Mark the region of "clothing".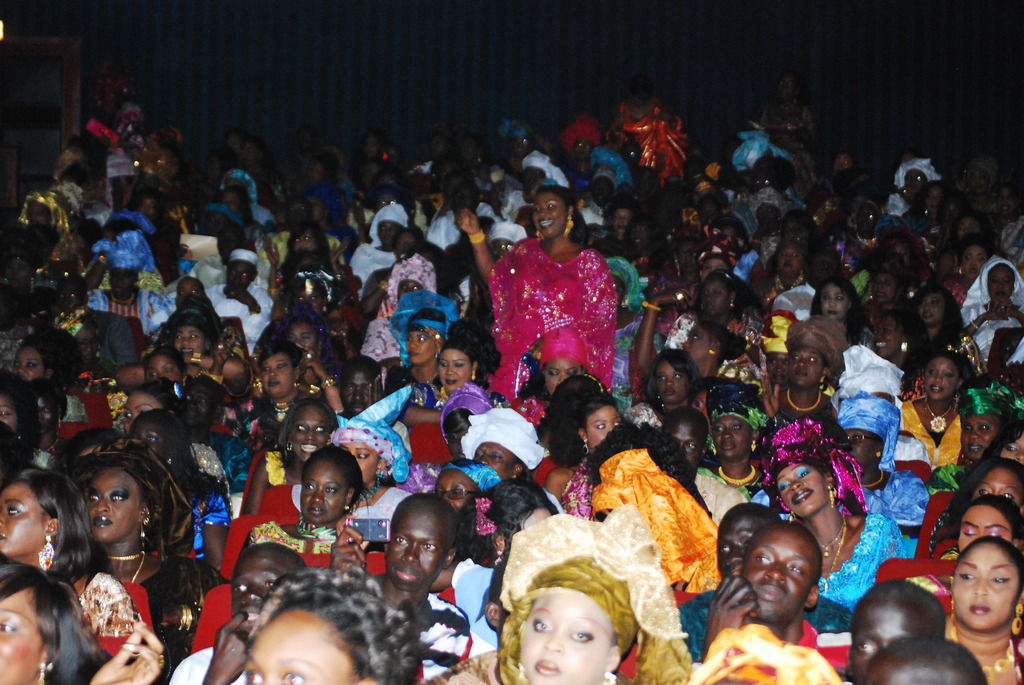
Region: (419,601,463,682).
